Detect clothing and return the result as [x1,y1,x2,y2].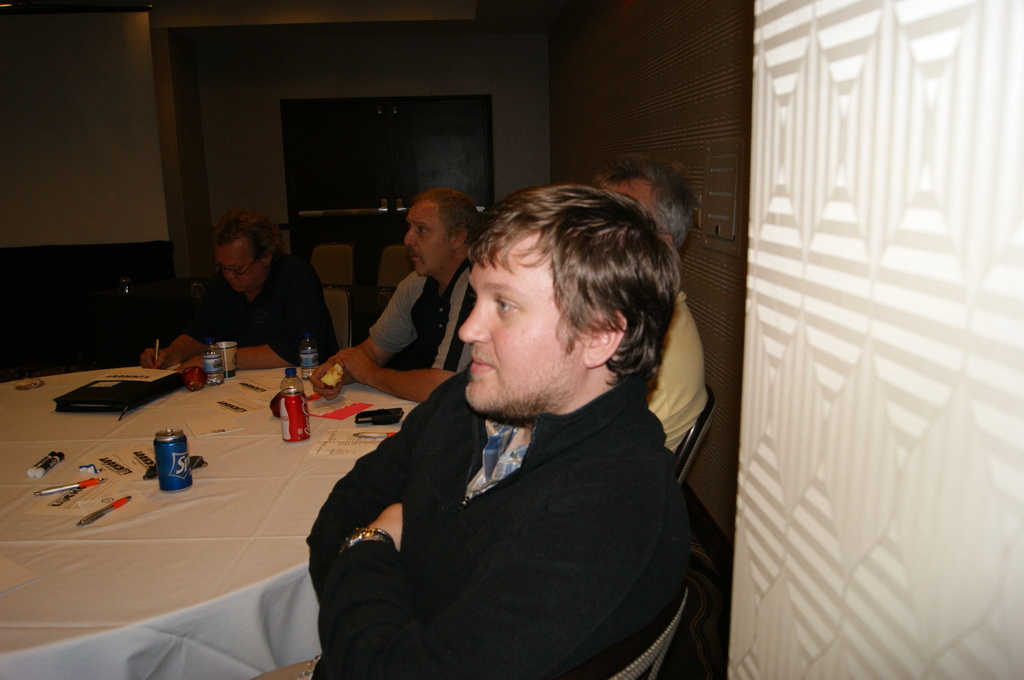
[243,344,680,679].
